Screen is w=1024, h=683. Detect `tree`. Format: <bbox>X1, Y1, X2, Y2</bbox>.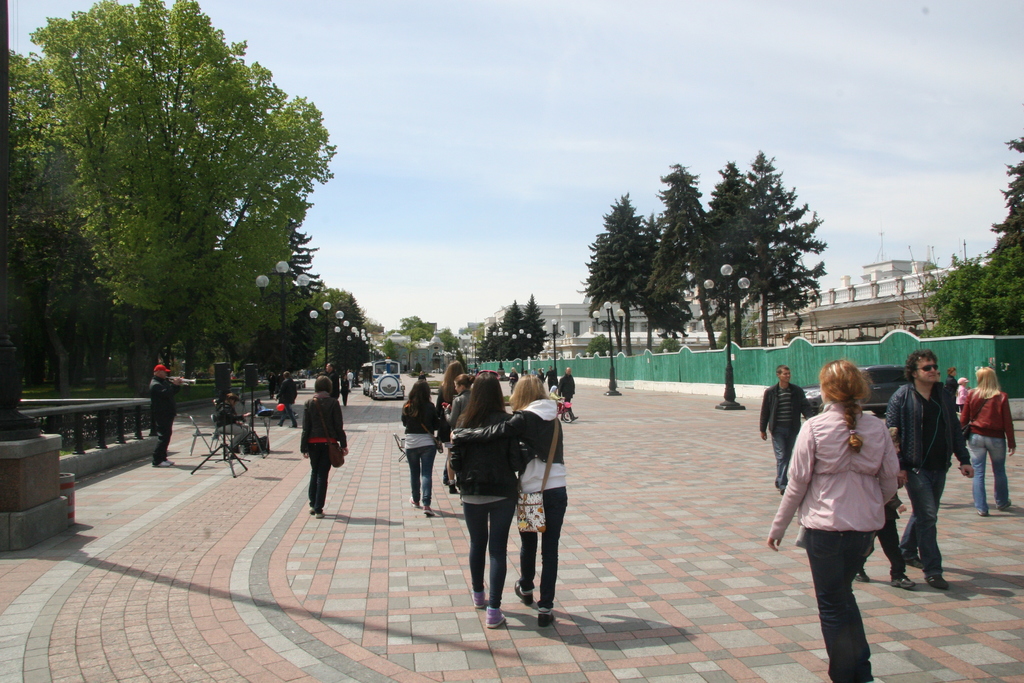
<bbox>428, 327, 477, 363</bbox>.
